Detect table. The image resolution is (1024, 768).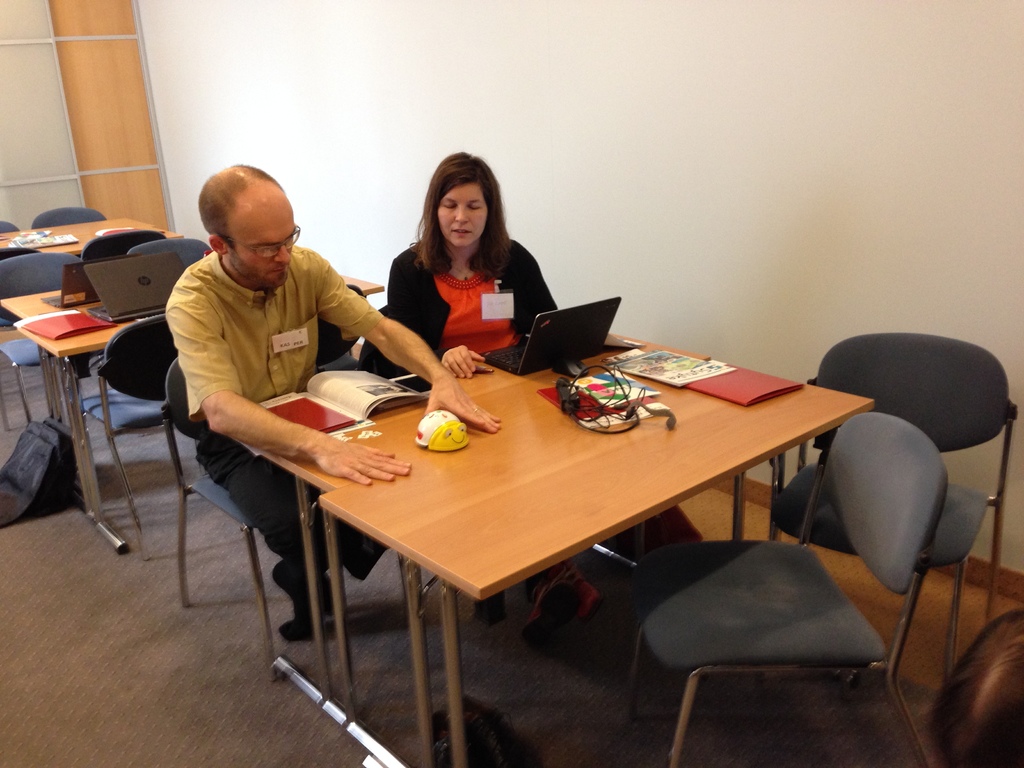
{"left": 0, "top": 216, "right": 180, "bottom": 257}.
